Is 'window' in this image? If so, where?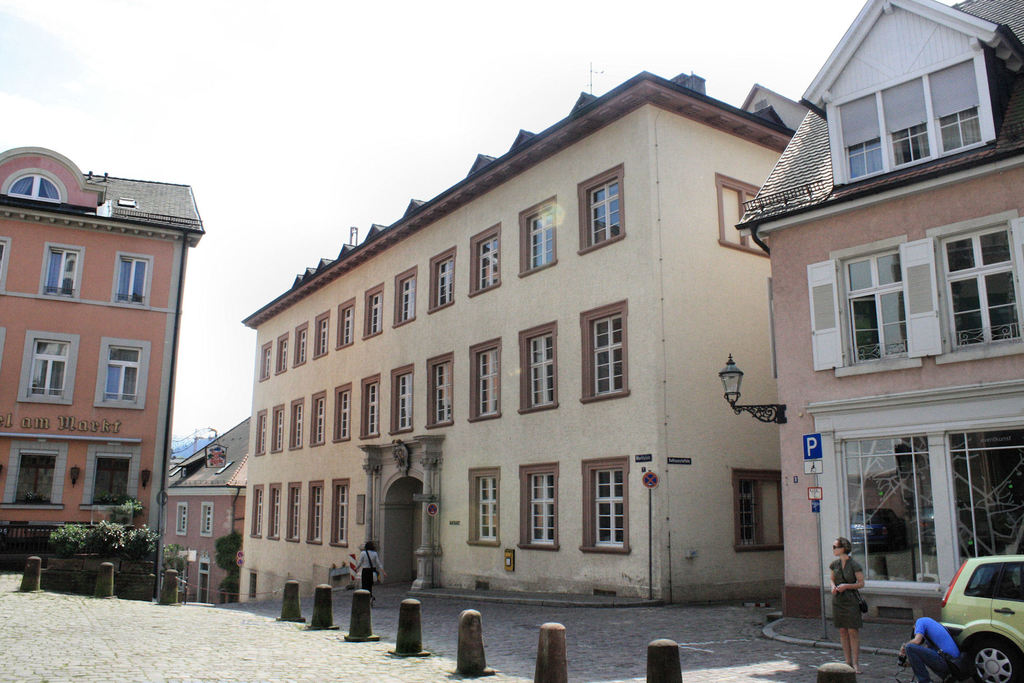
Yes, at box=[579, 163, 624, 257].
